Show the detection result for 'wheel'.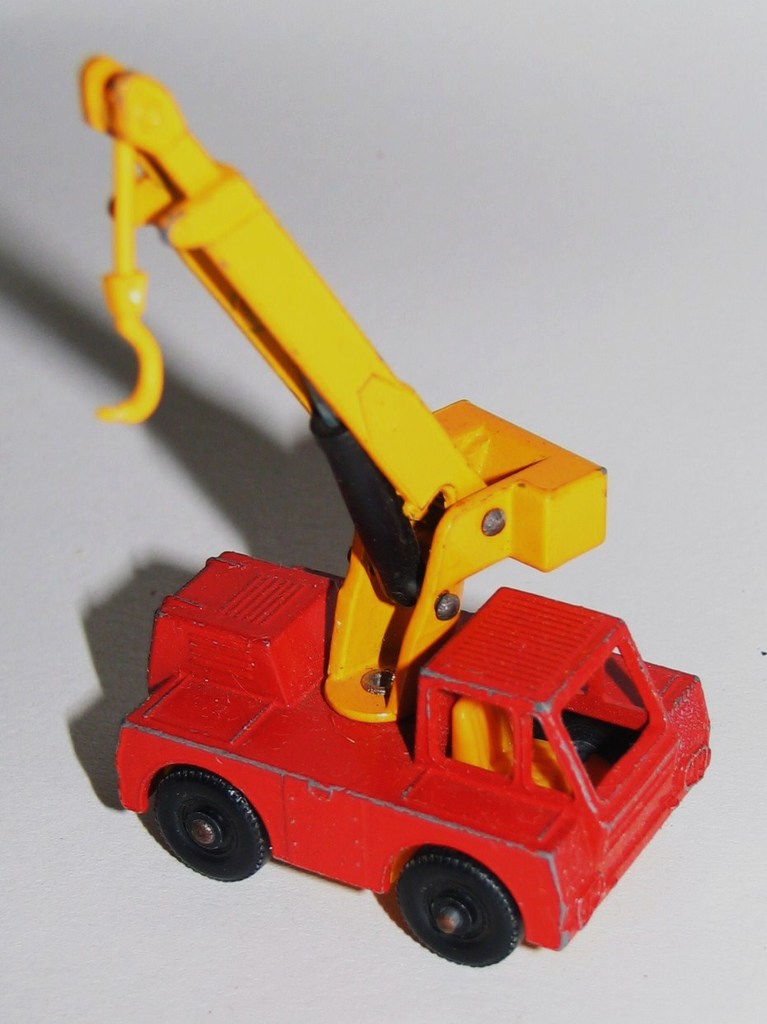
[145, 771, 277, 886].
